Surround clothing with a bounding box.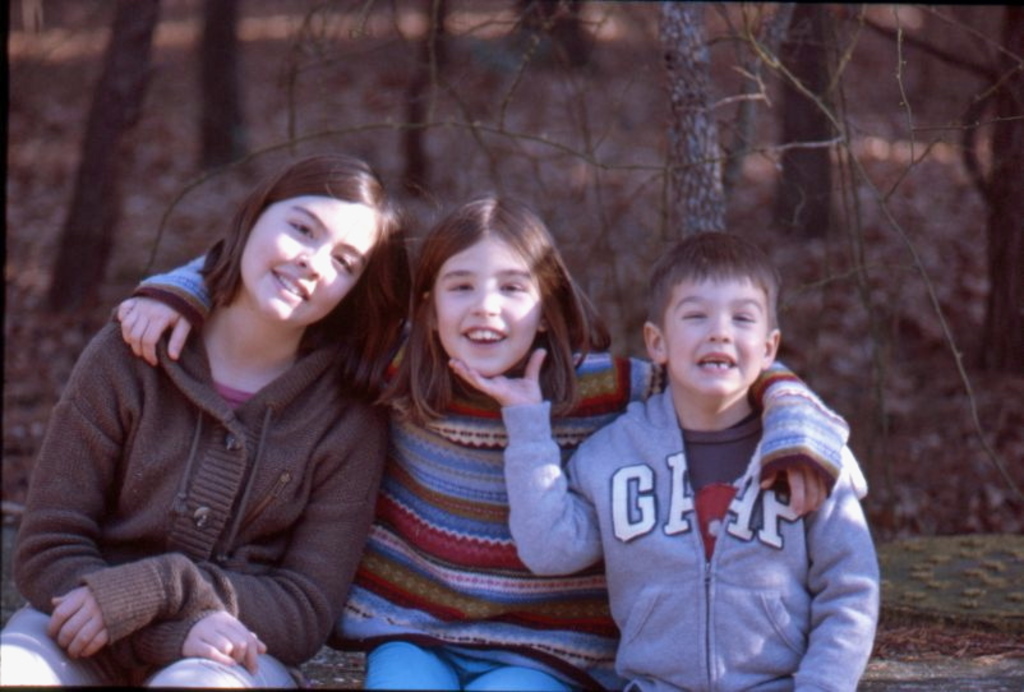
<region>0, 318, 391, 689</region>.
